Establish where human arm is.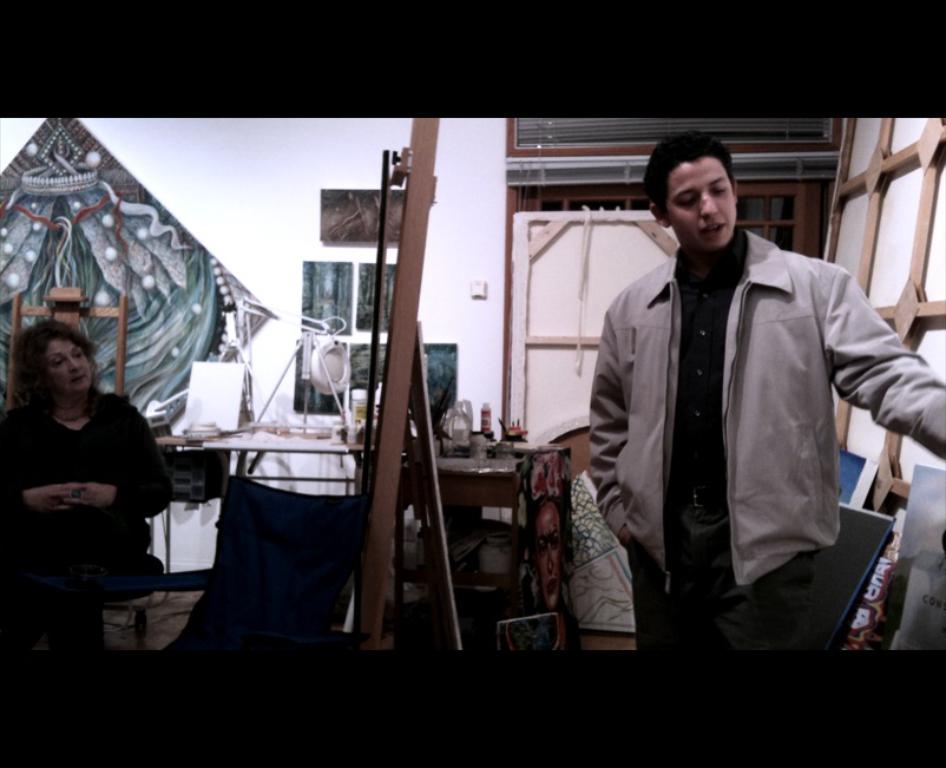
Established at x1=0 y1=414 x2=79 y2=536.
